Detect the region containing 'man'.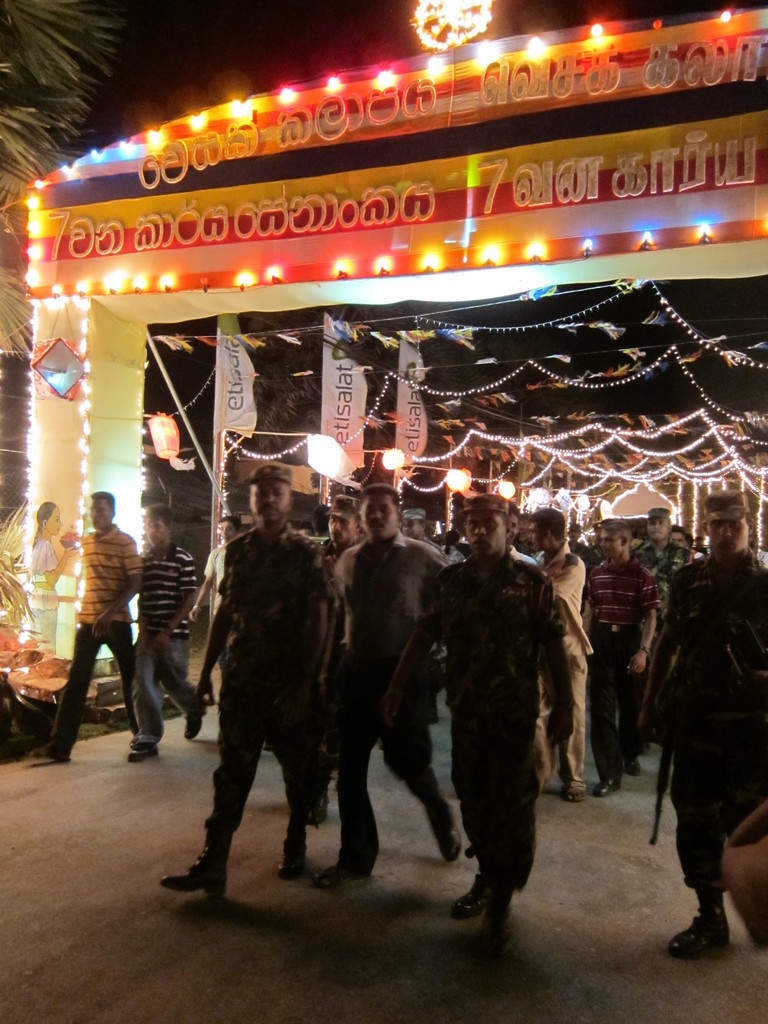
x1=634 y1=509 x2=692 y2=614.
